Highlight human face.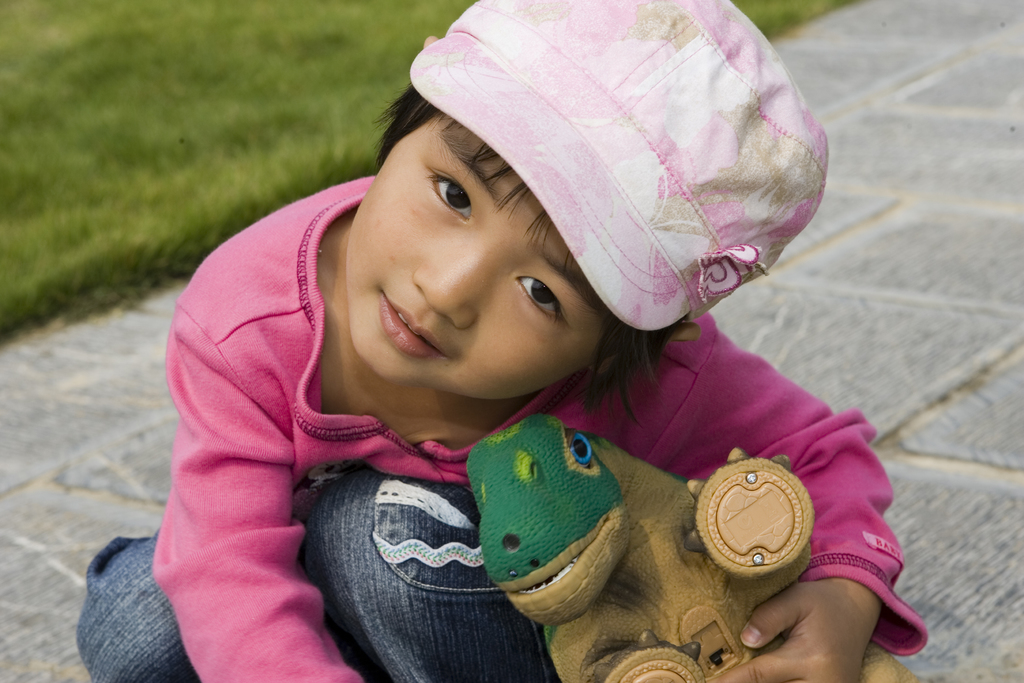
Highlighted region: box(342, 114, 616, 393).
